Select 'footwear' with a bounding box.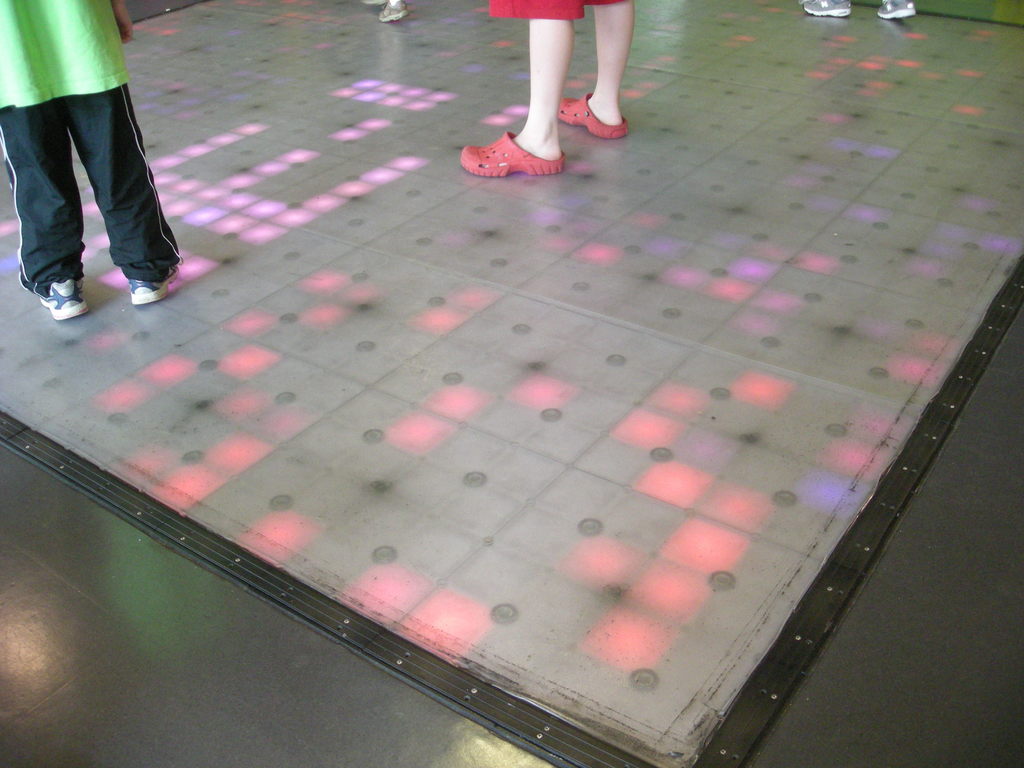
[x1=460, y1=132, x2=560, y2=177].
